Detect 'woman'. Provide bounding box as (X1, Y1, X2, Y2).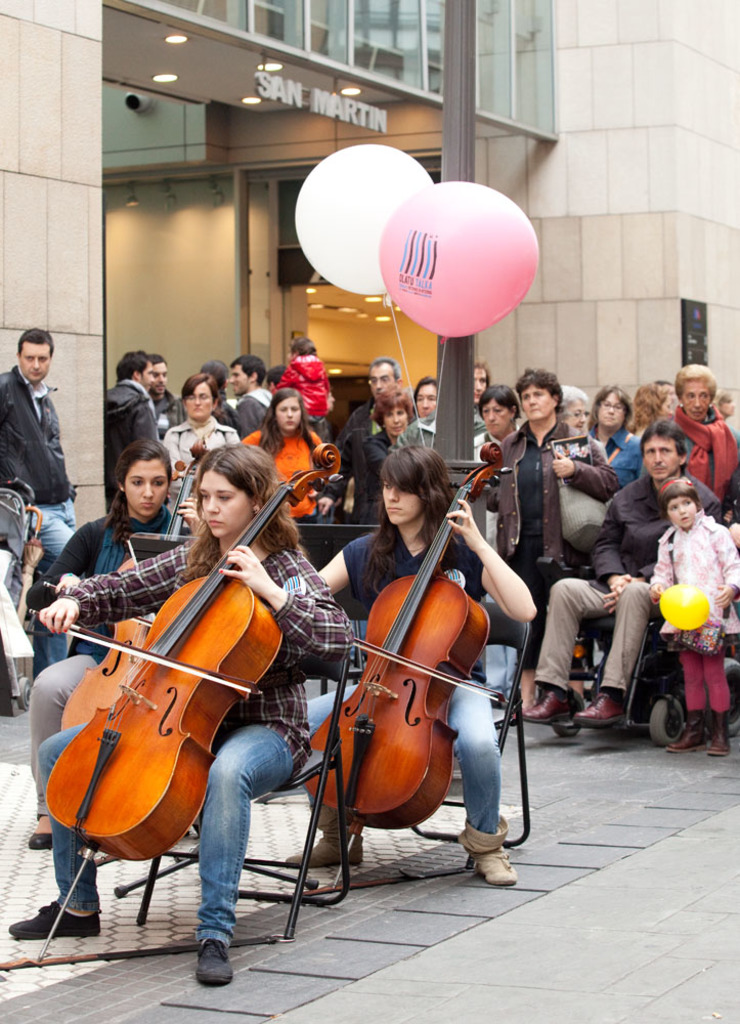
(7, 440, 359, 981).
